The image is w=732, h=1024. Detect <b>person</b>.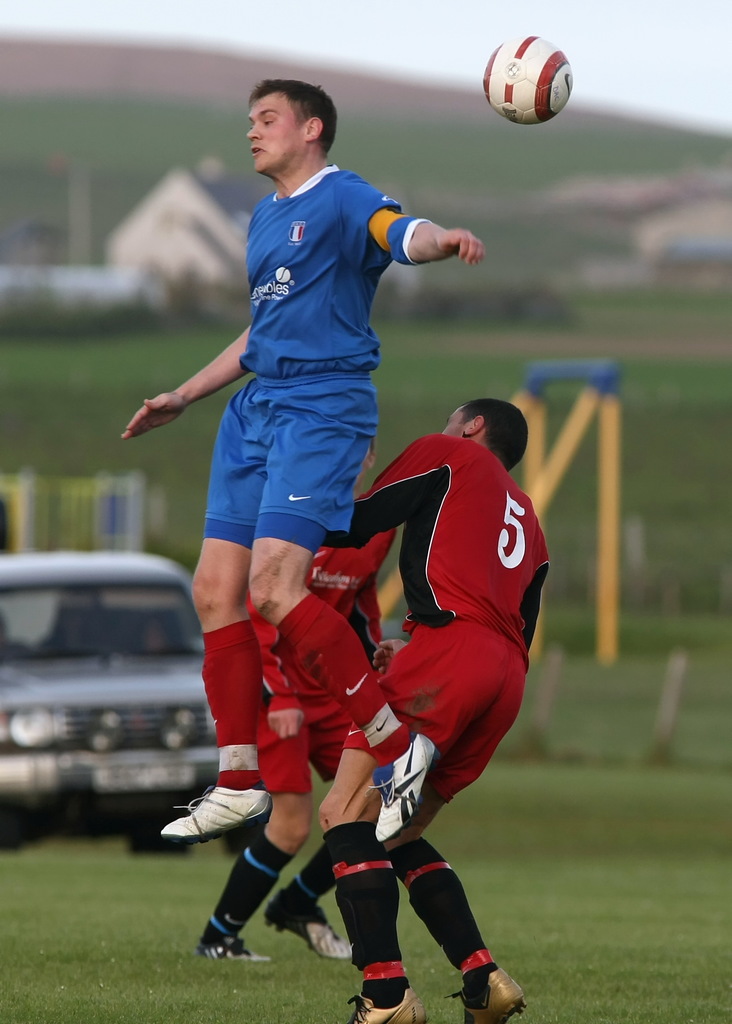
Detection: BBox(194, 451, 359, 968).
